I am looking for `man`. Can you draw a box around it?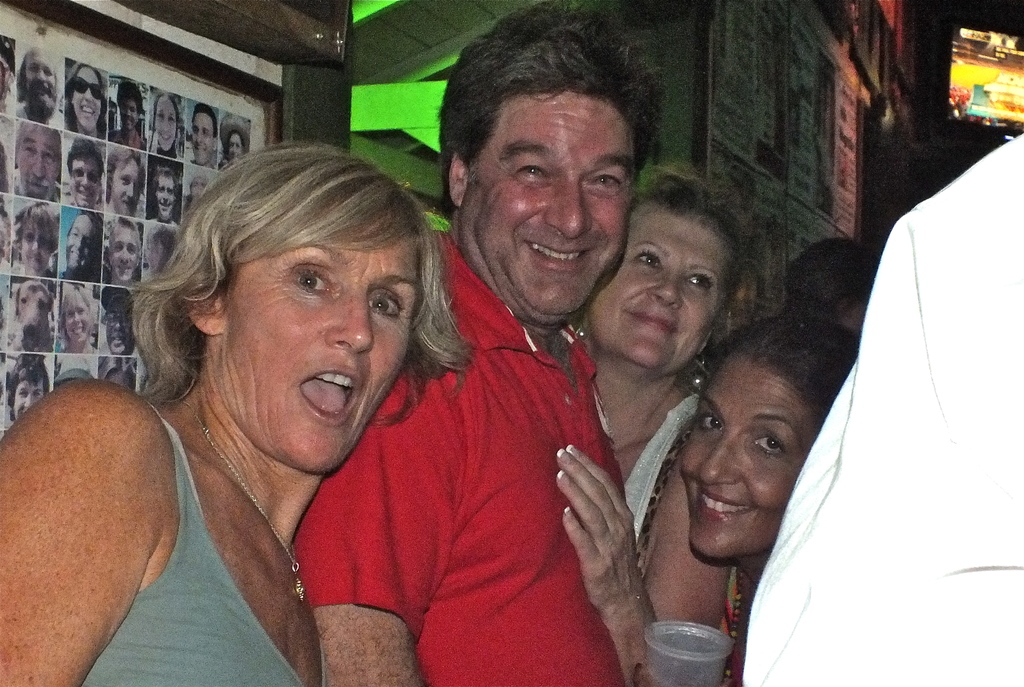
Sure, the bounding box is (left=65, top=144, right=98, bottom=212).
